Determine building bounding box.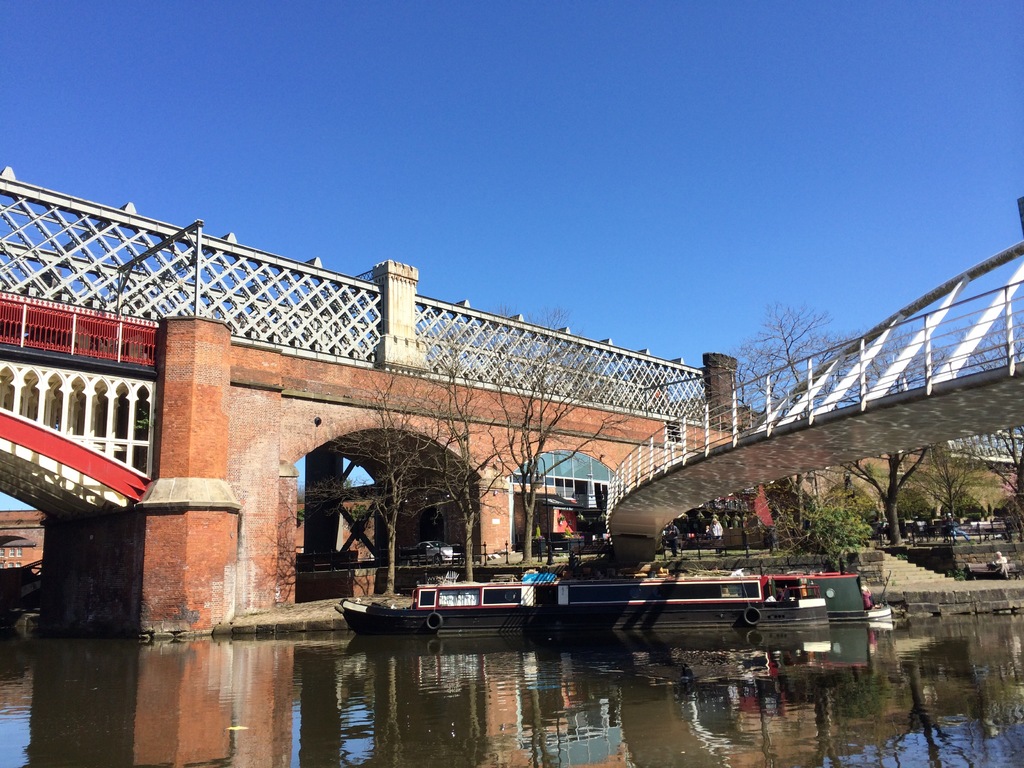
Determined: <box>294,481,609,598</box>.
